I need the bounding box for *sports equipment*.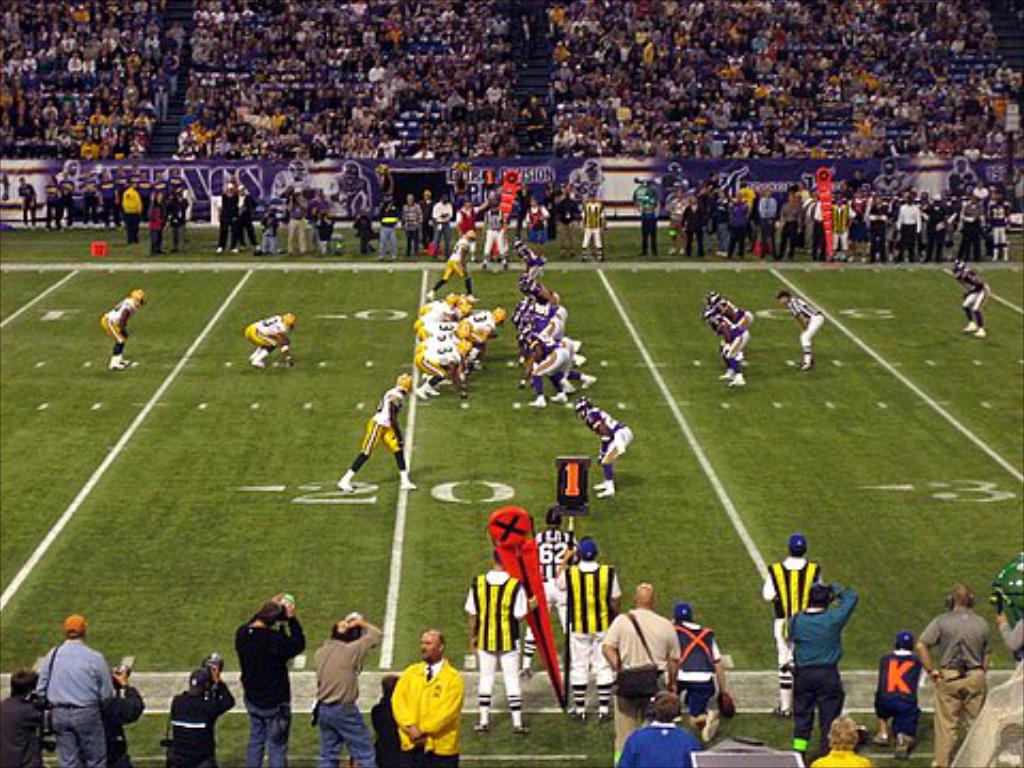
Here it is: bbox(452, 316, 471, 337).
